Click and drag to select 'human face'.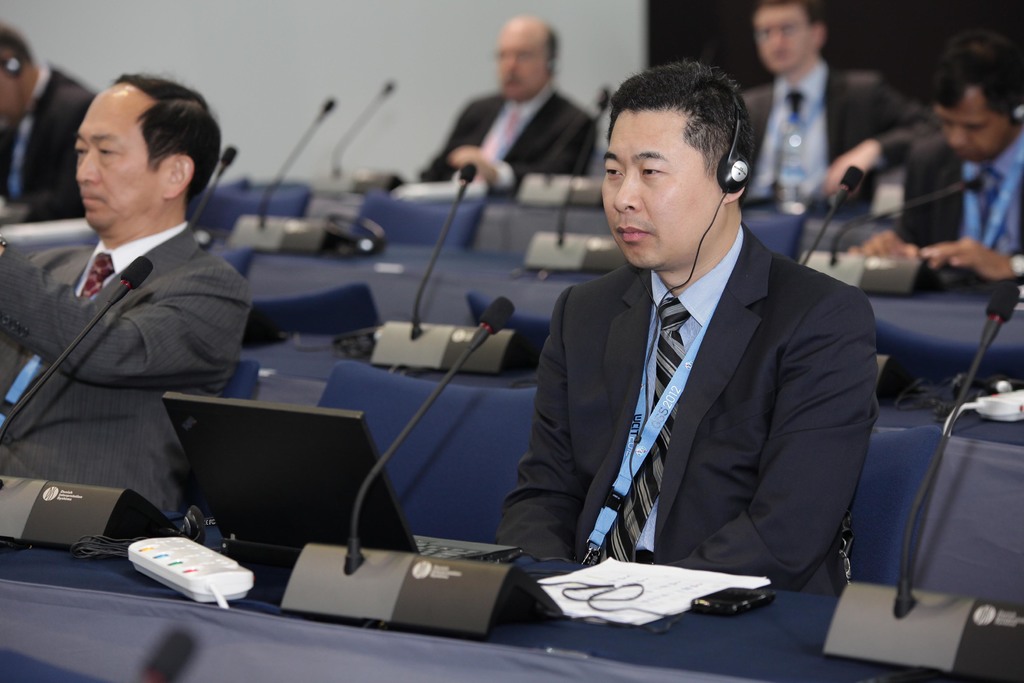
Selection: 602, 108, 716, 268.
